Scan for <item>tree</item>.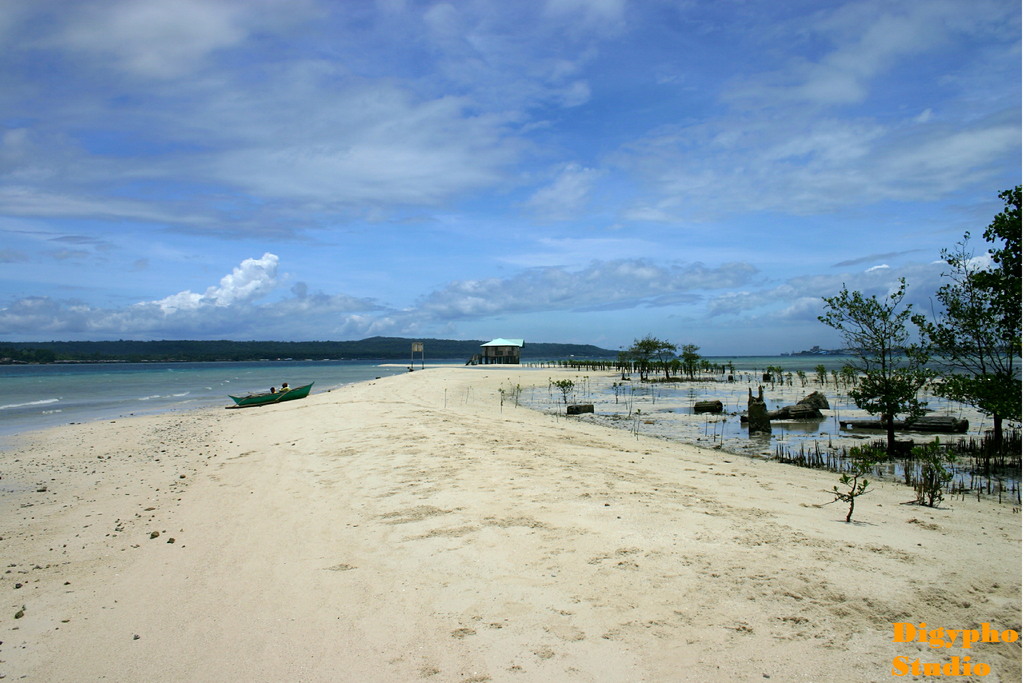
Scan result: [631,339,677,383].
